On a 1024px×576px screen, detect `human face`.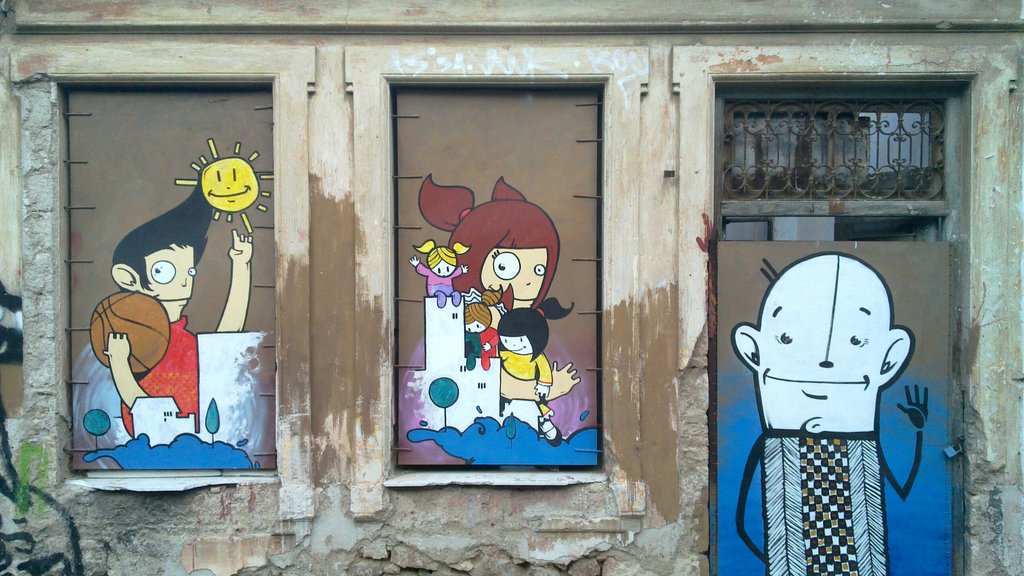
500:333:532:358.
